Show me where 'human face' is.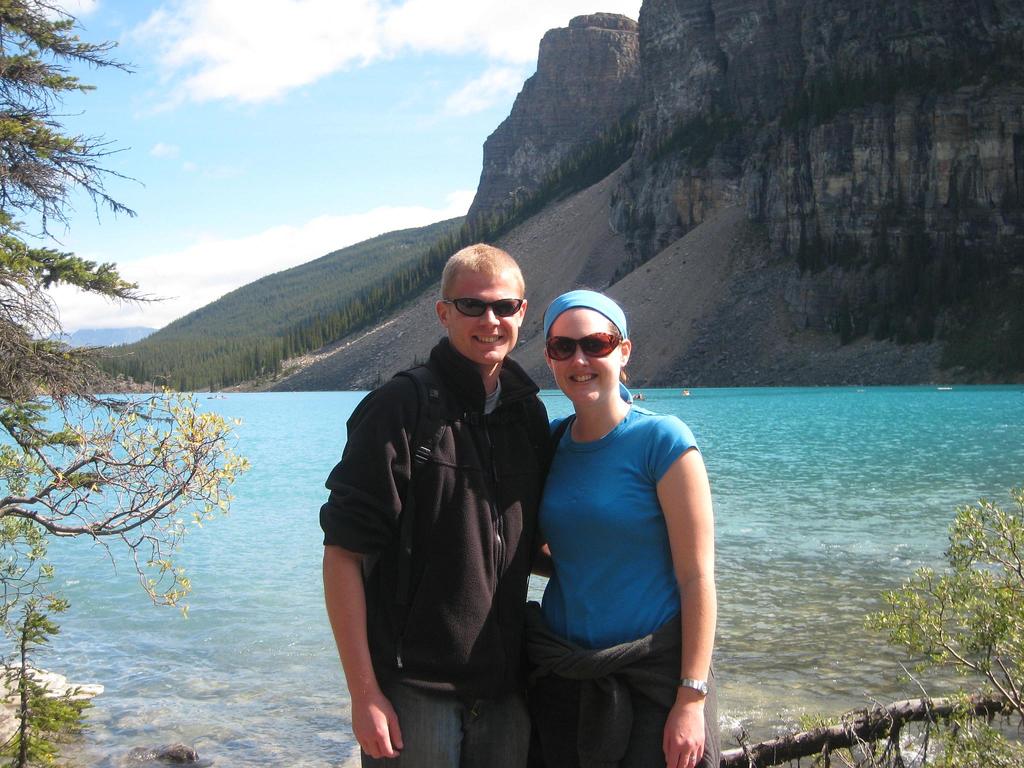
'human face' is at [left=449, top=271, right=516, bottom=365].
